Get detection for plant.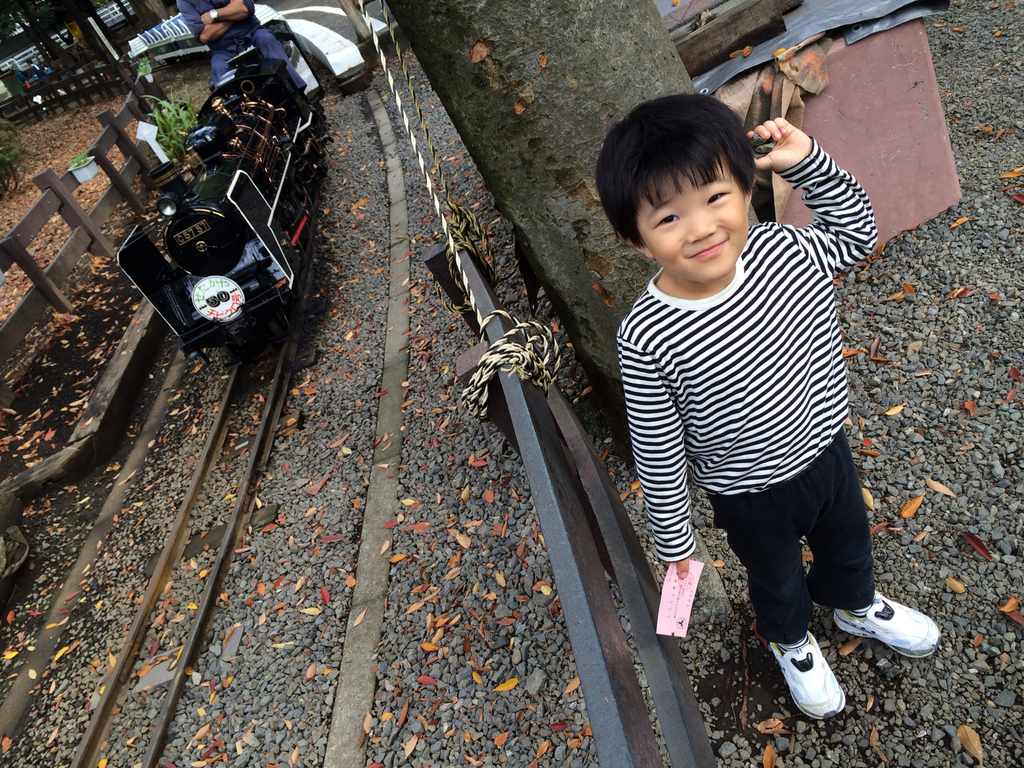
Detection: (x1=0, y1=112, x2=22, y2=197).
